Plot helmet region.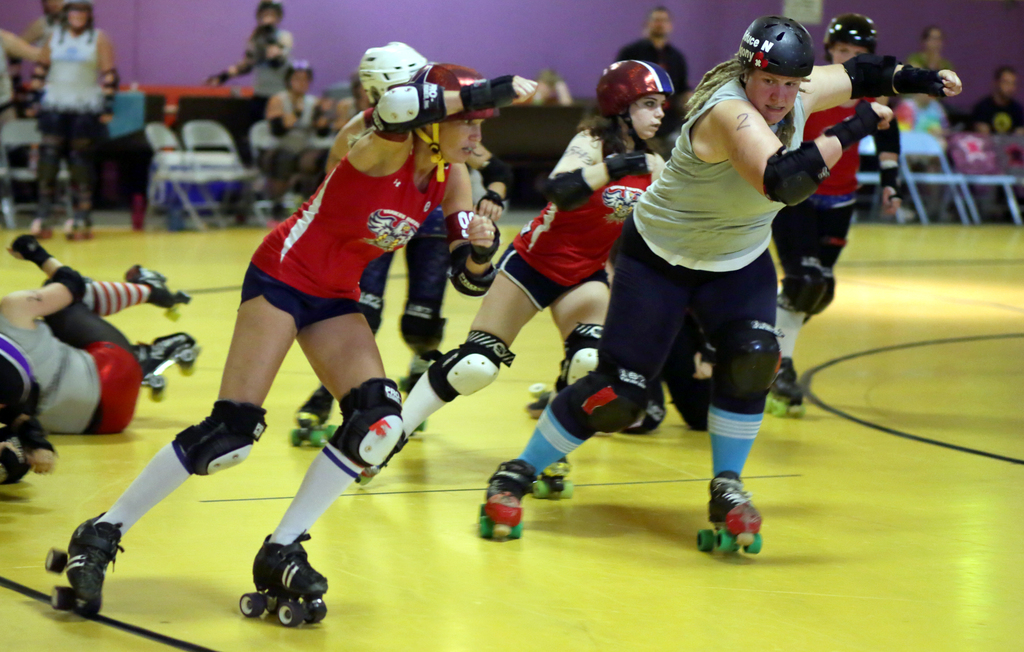
Plotted at x1=738, y1=11, x2=814, y2=81.
